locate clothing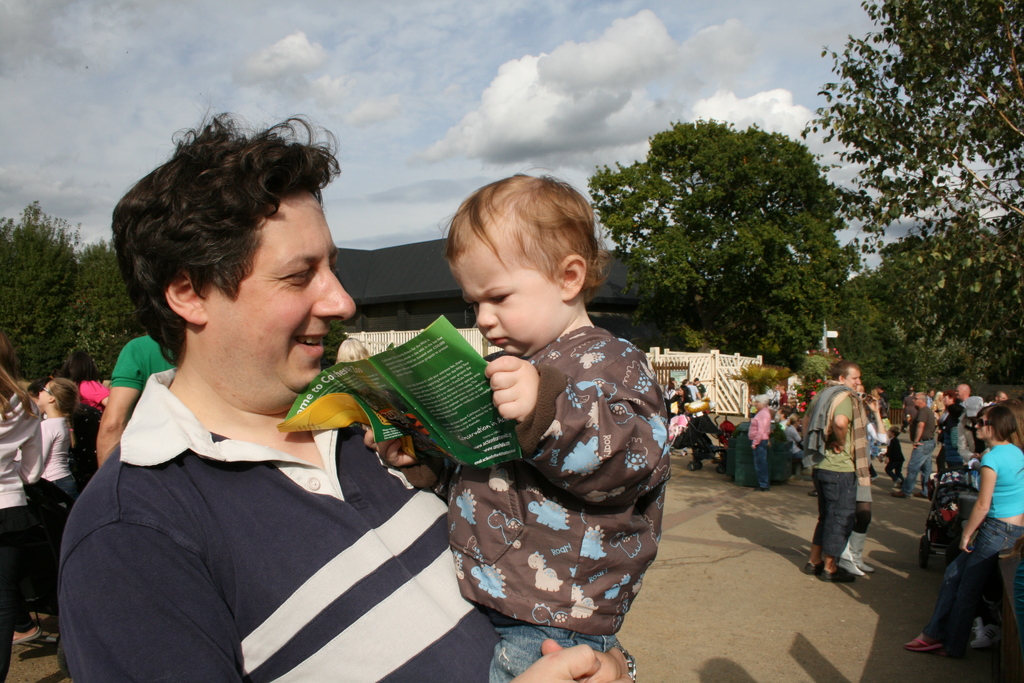
bbox(38, 304, 465, 682)
